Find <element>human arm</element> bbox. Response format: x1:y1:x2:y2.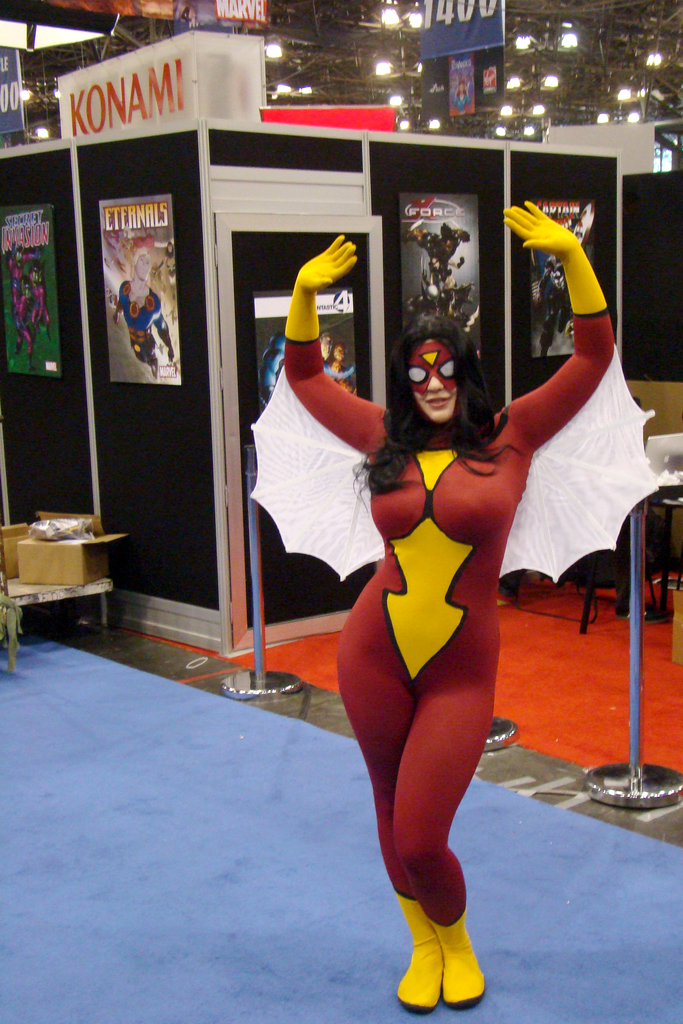
282:226:387:455.
